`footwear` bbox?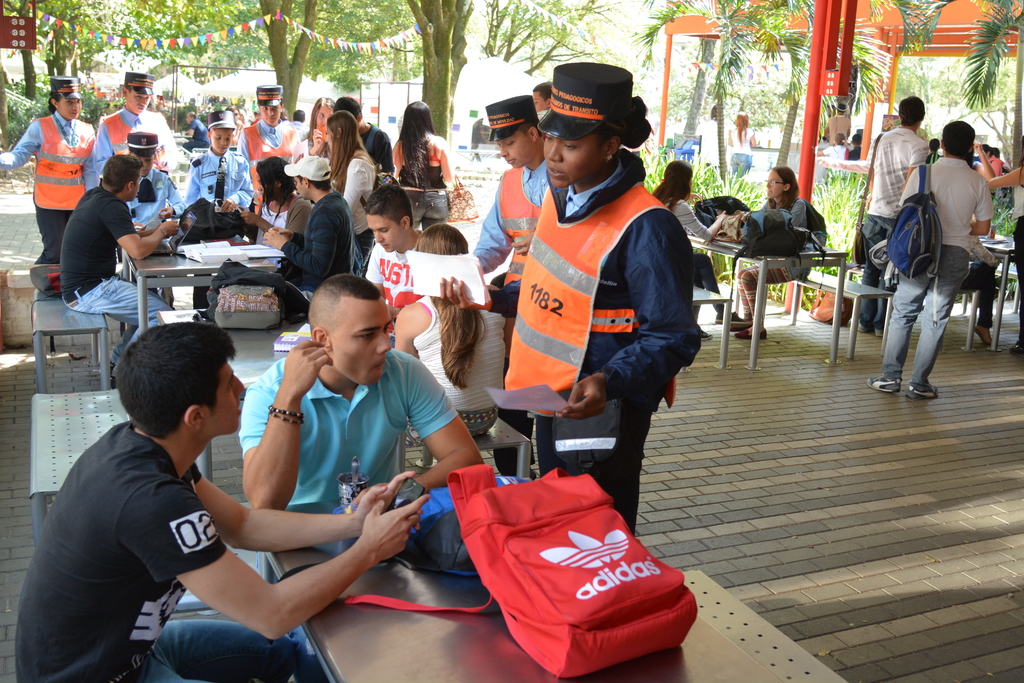
bbox(1009, 341, 1023, 359)
